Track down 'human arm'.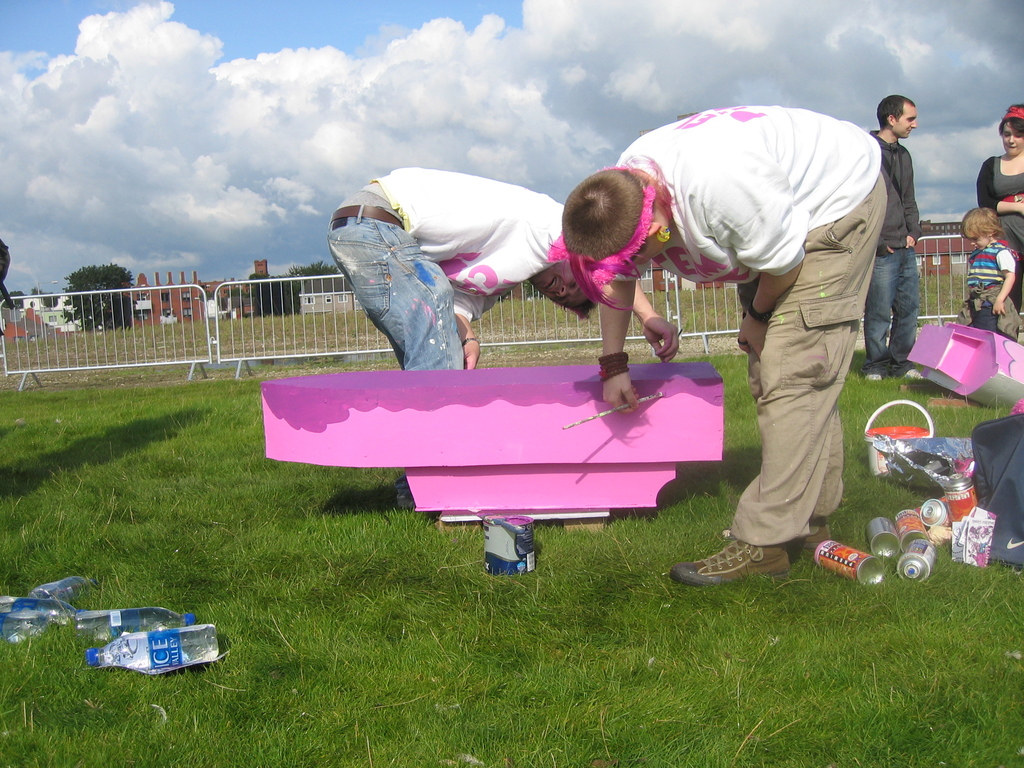
Tracked to box=[973, 156, 1023, 214].
